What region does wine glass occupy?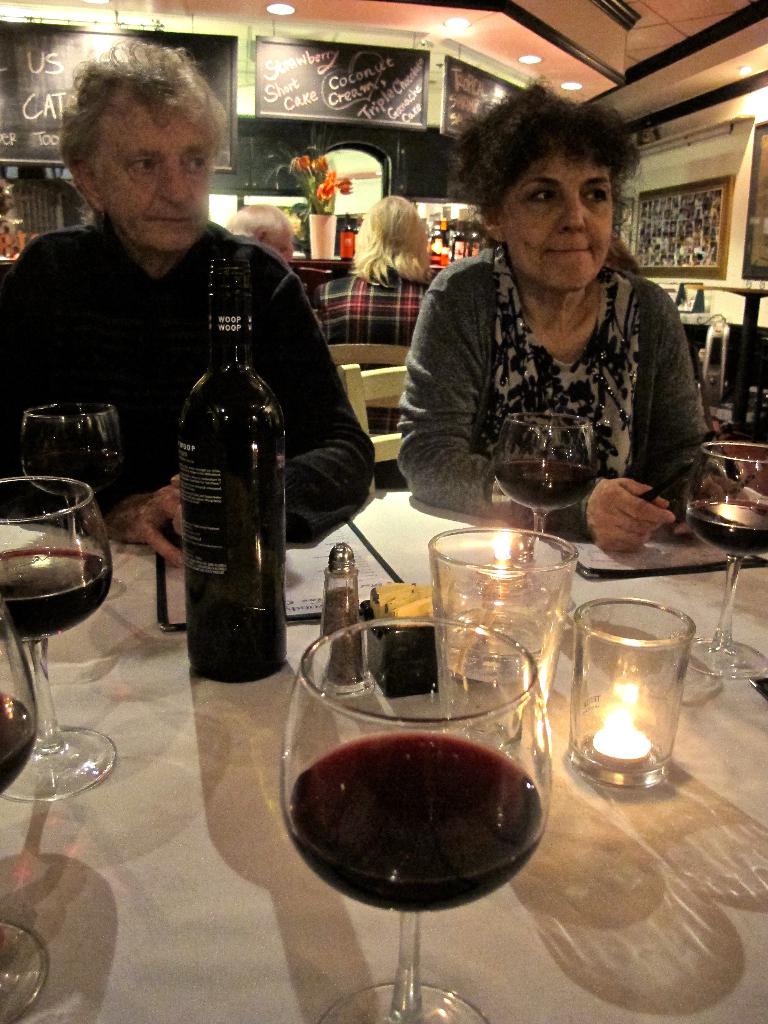
[left=17, top=400, right=120, bottom=543].
